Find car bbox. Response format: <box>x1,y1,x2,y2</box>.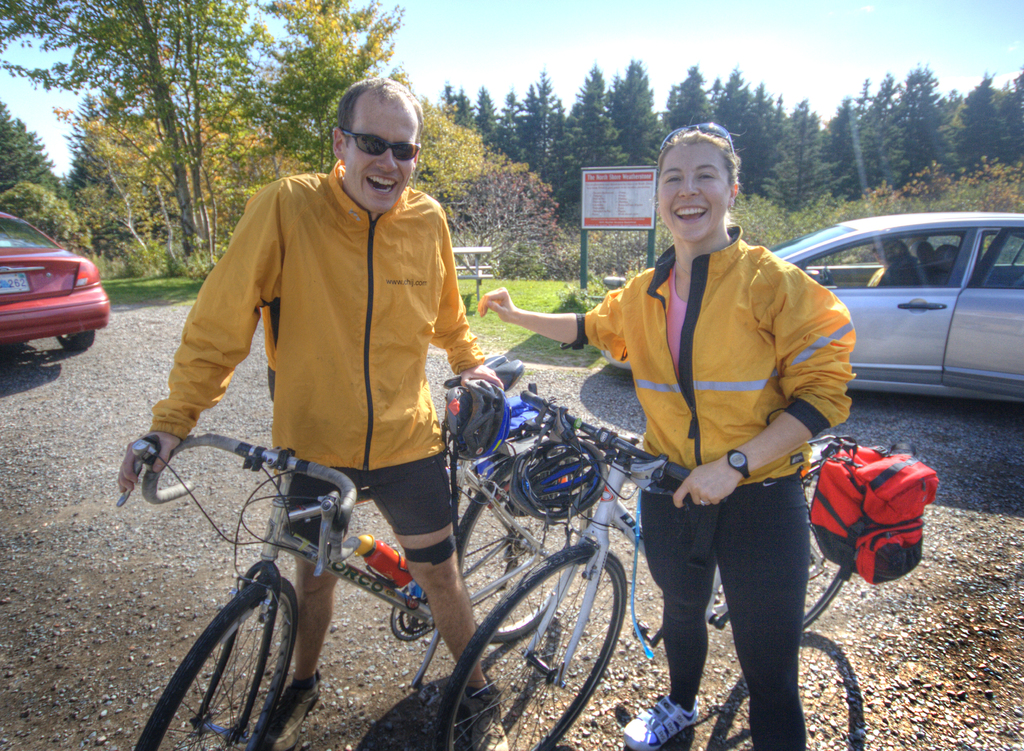
<box>5,227,105,363</box>.
